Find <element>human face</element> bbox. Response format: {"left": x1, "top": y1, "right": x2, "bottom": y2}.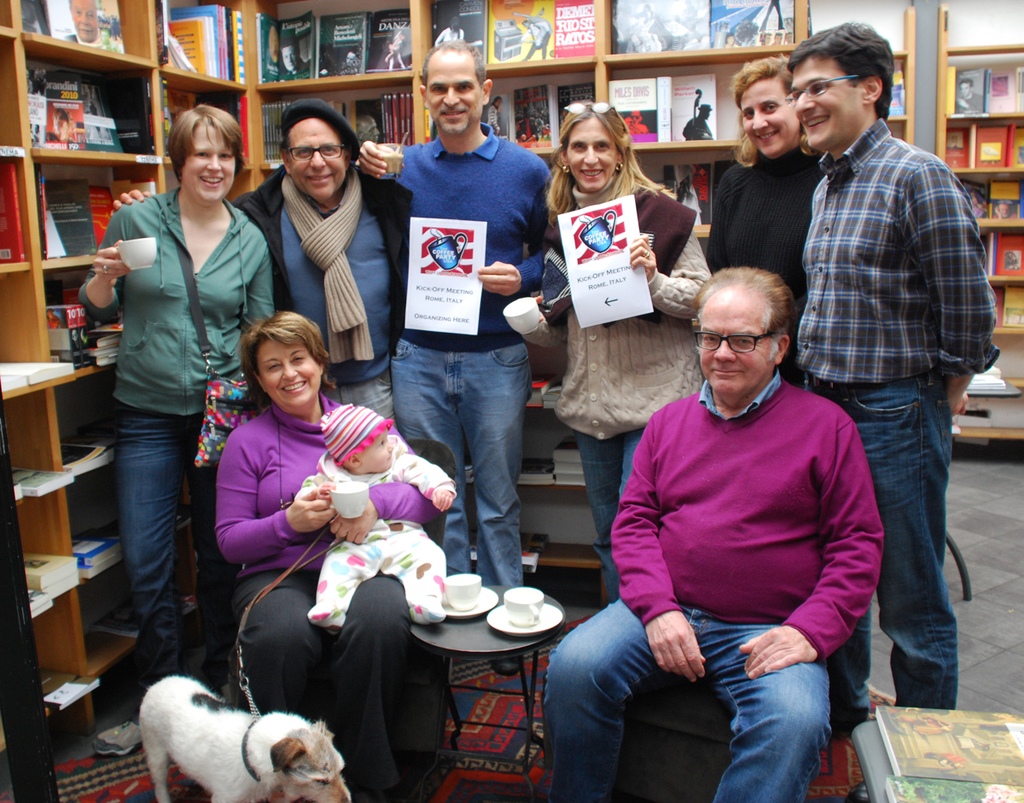
{"left": 179, "top": 123, "right": 234, "bottom": 200}.
